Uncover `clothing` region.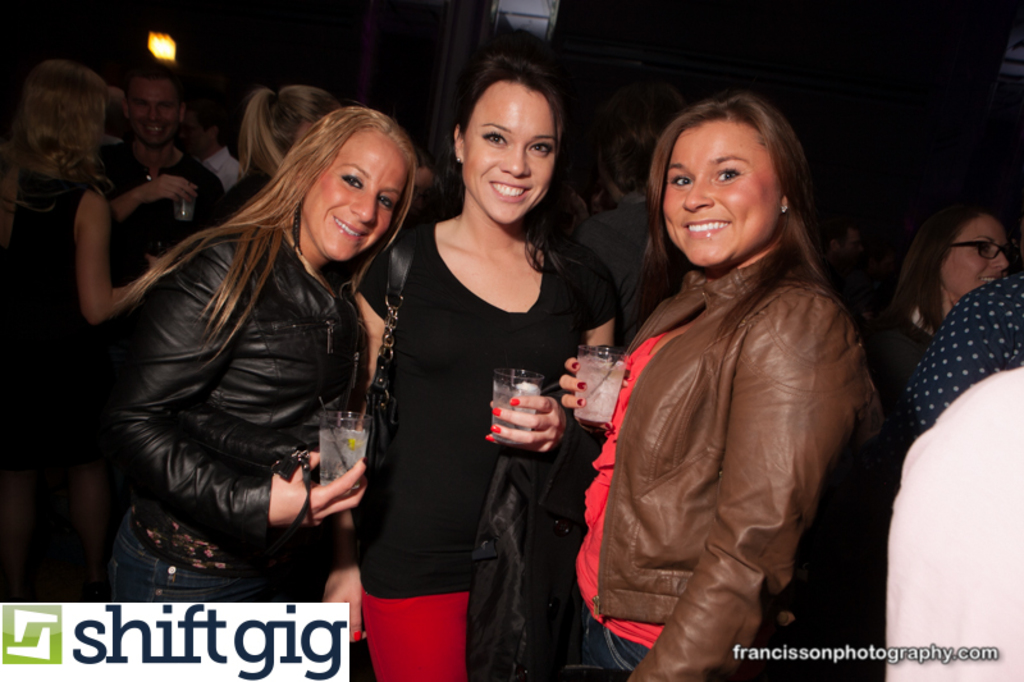
Uncovered: bbox(899, 266, 1023, 463).
